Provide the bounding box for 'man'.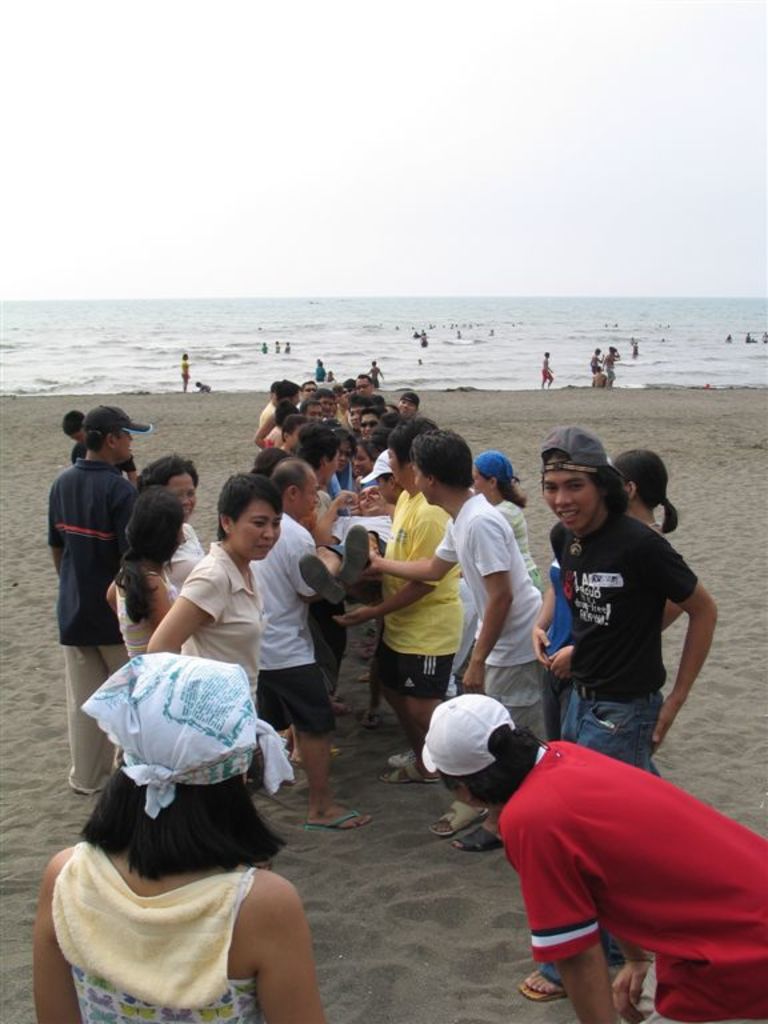
bbox(48, 407, 141, 789).
